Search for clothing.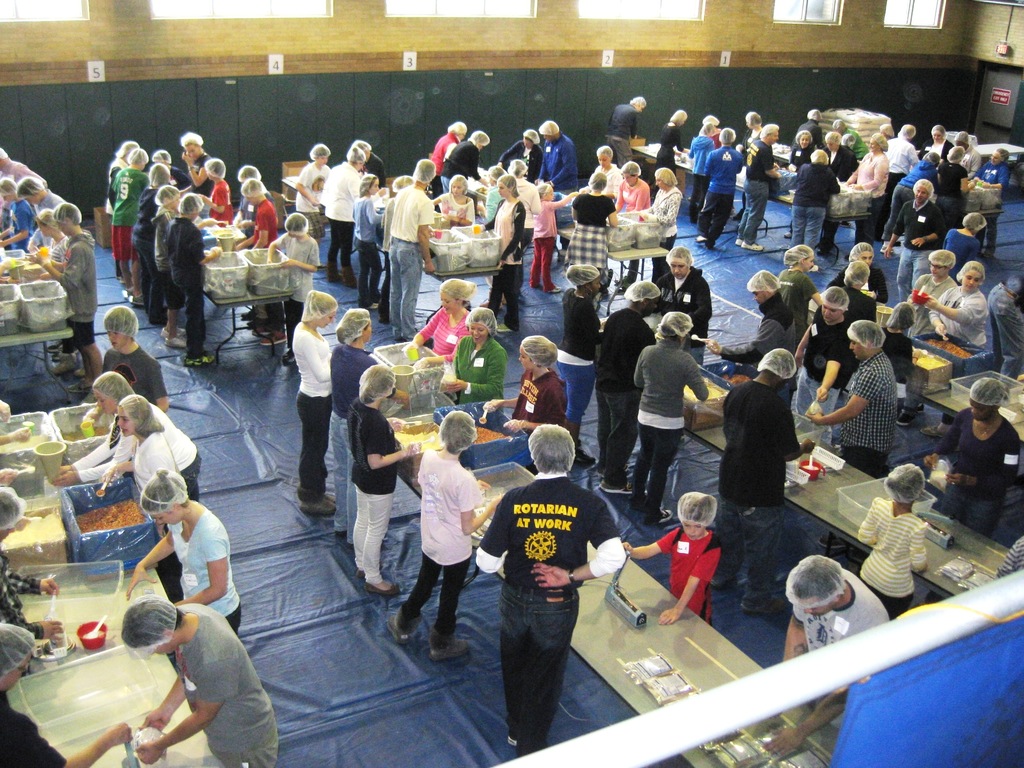
Found at {"x1": 153, "y1": 202, "x2": 181, "y2": 328}.
